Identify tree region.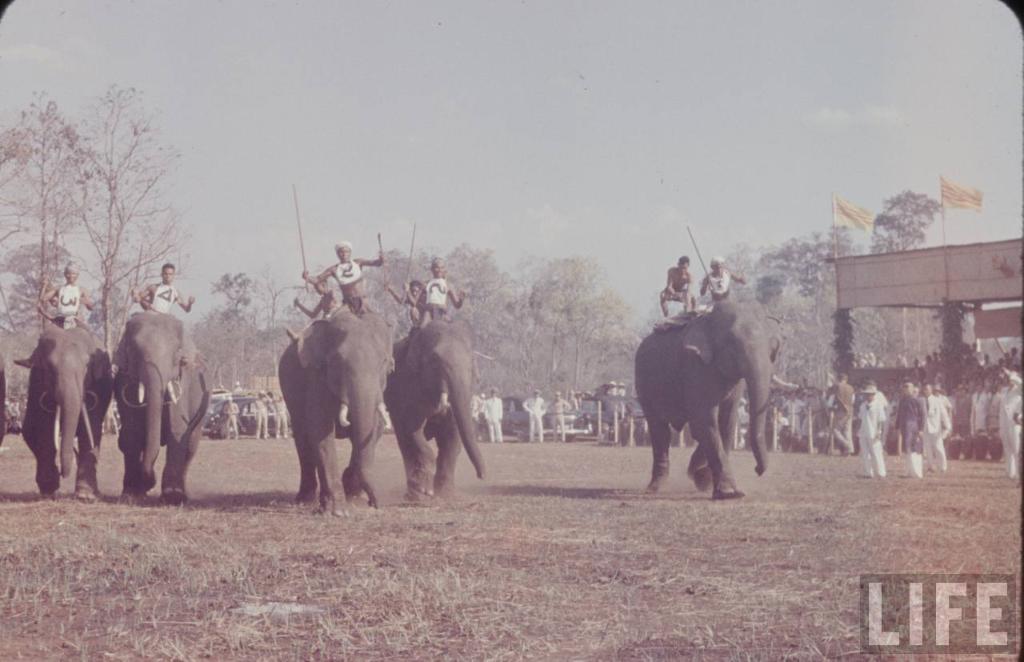
Region: crop(38, 82, 222, 407).
